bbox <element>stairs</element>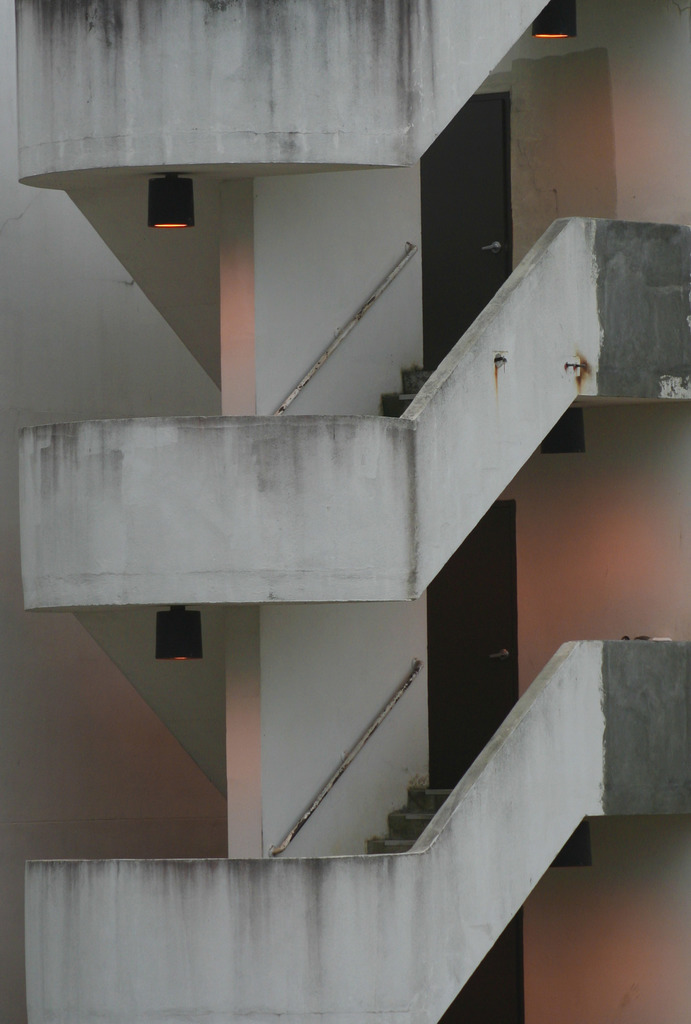
region(382, 367, 435, 421)
